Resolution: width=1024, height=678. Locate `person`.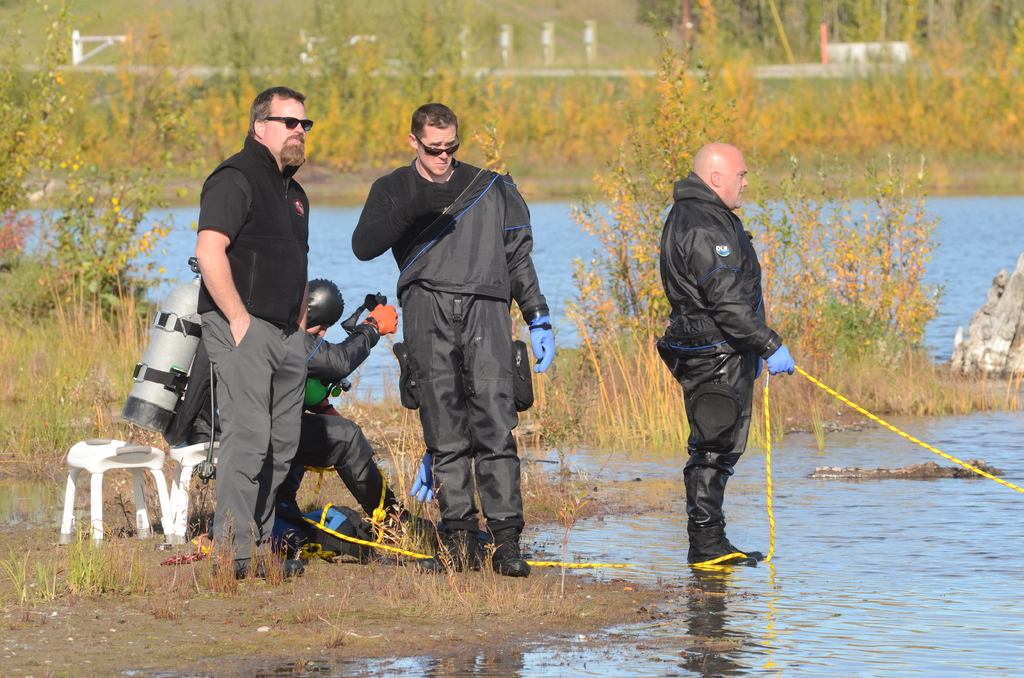
170/278/433/558.
